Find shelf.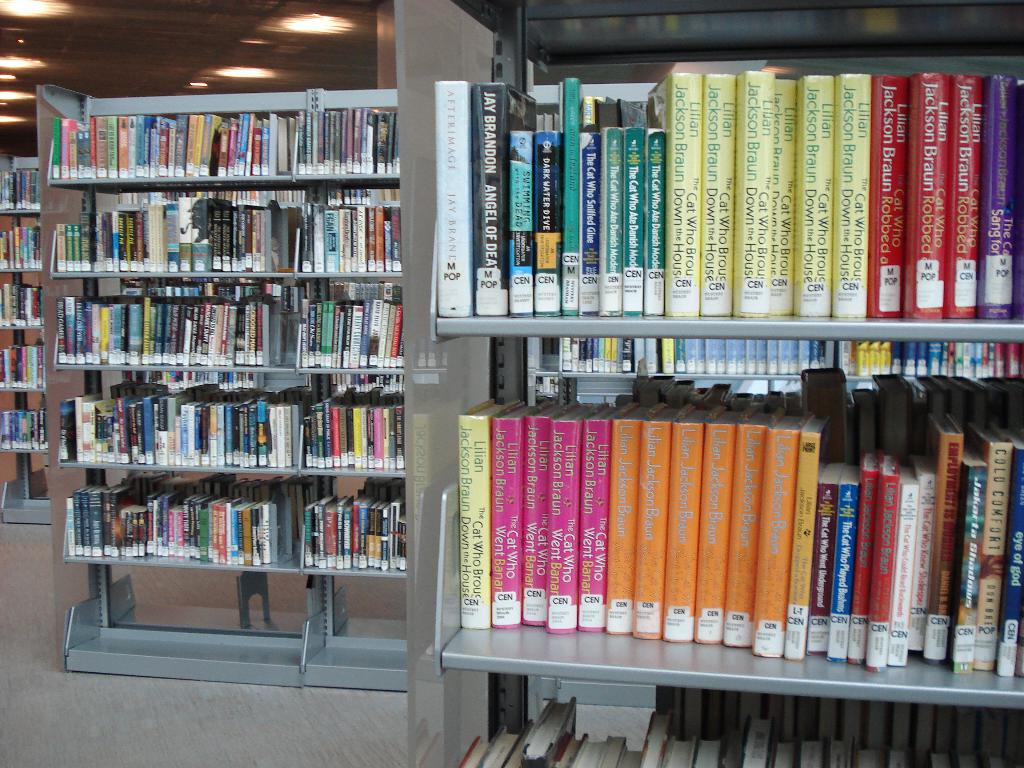
[left=0, top=386, right=46, bottom=394].
